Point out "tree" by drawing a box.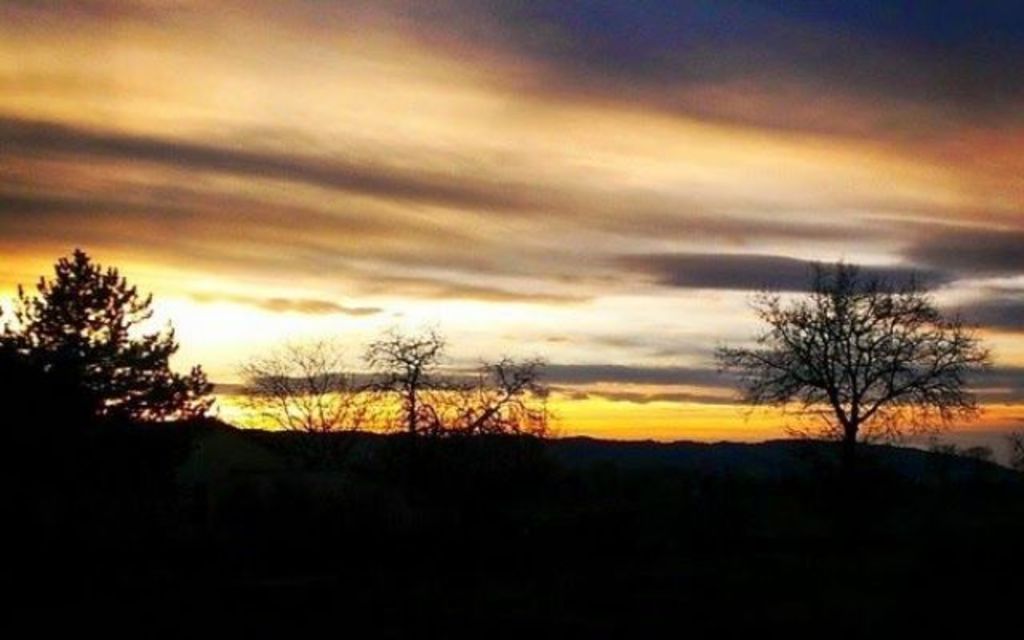
locate(227, 312, 557, 446).
